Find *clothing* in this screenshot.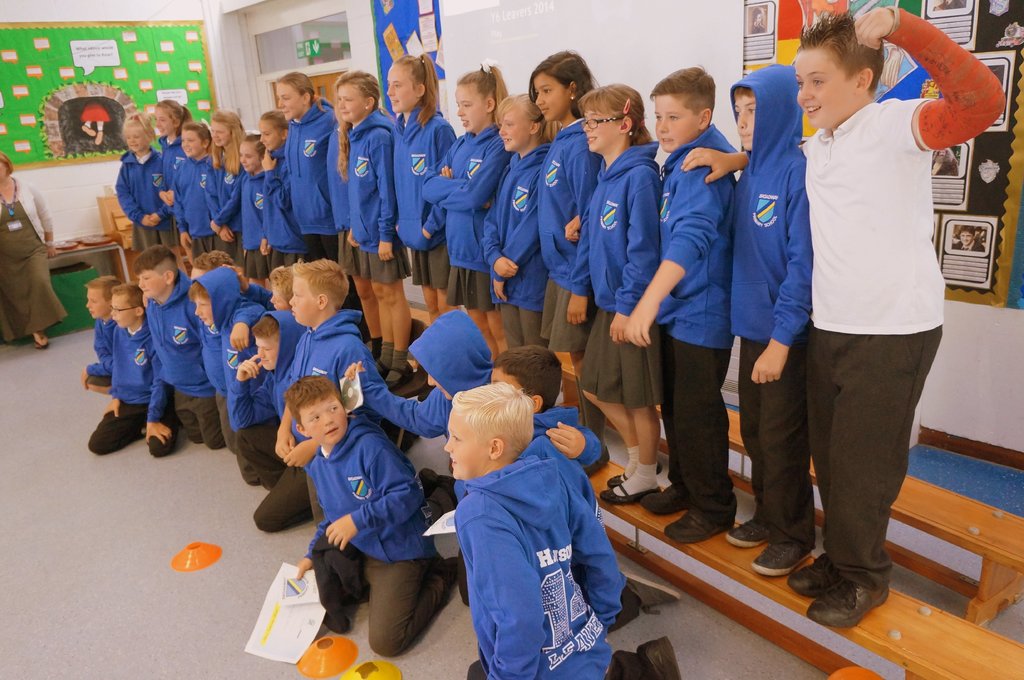
The bounding box for *clothing* is BBox(219, 166, 276, 269).
